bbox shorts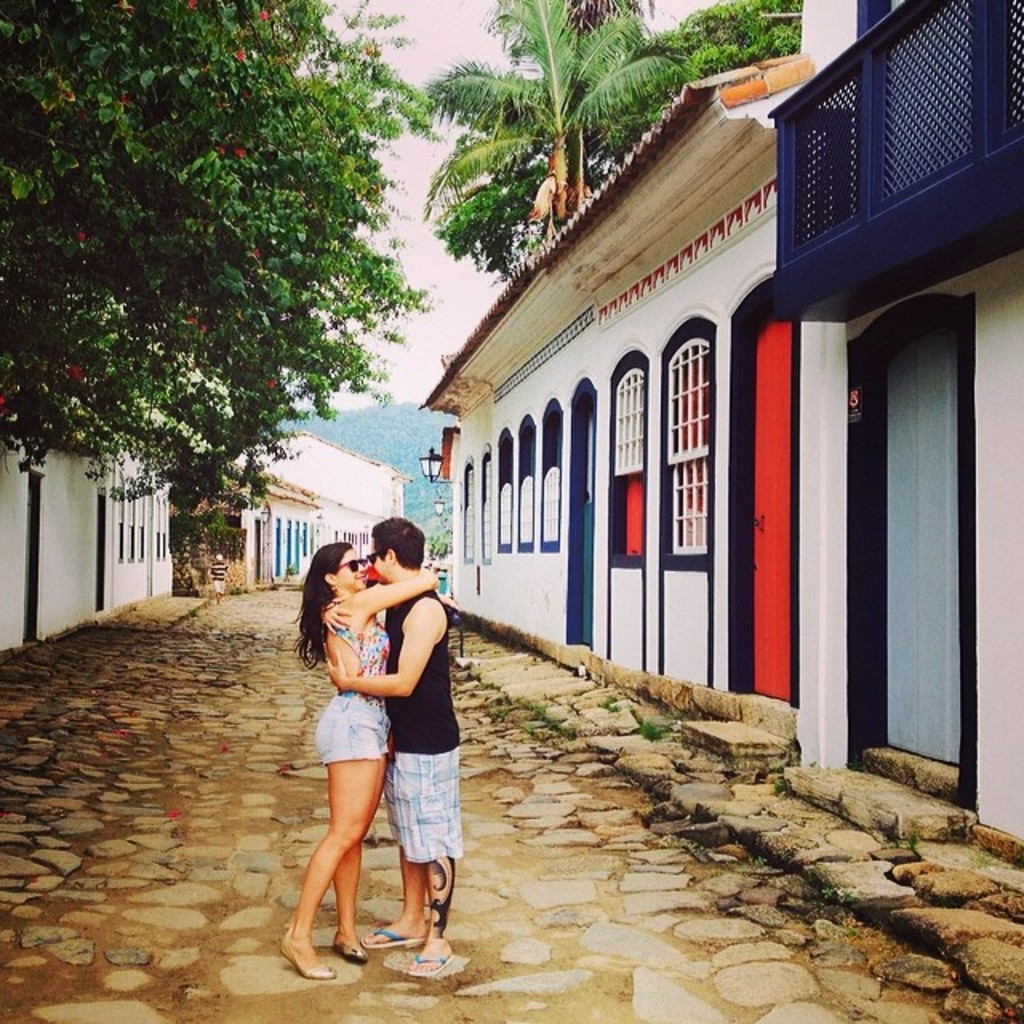
rect(312, 690, 392, 770)
